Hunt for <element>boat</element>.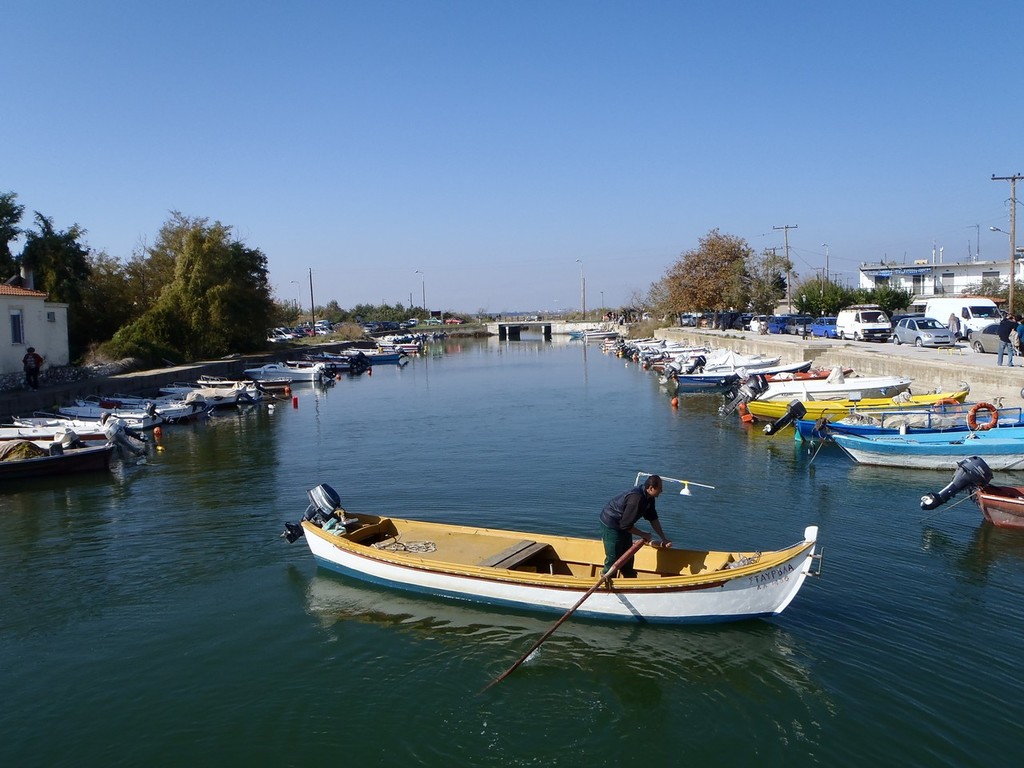
Hunted down at x1=631, y1=337, x2=685, y2=362.
